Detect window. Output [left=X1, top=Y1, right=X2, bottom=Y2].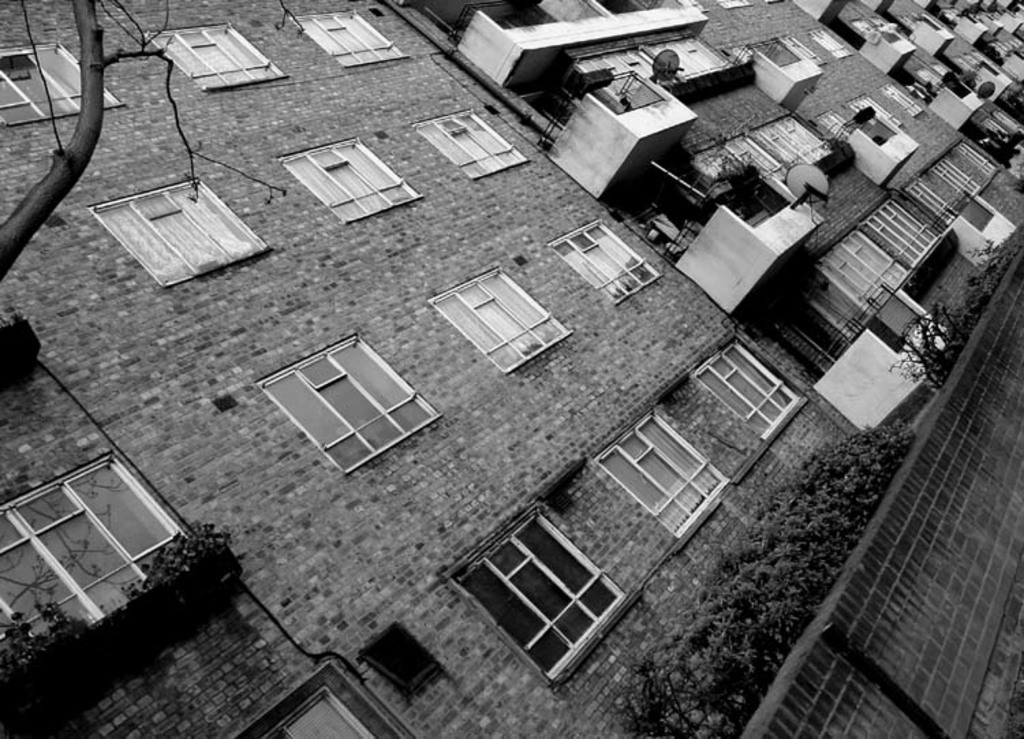
[left=590, top=408, right=730, bottom=542].
